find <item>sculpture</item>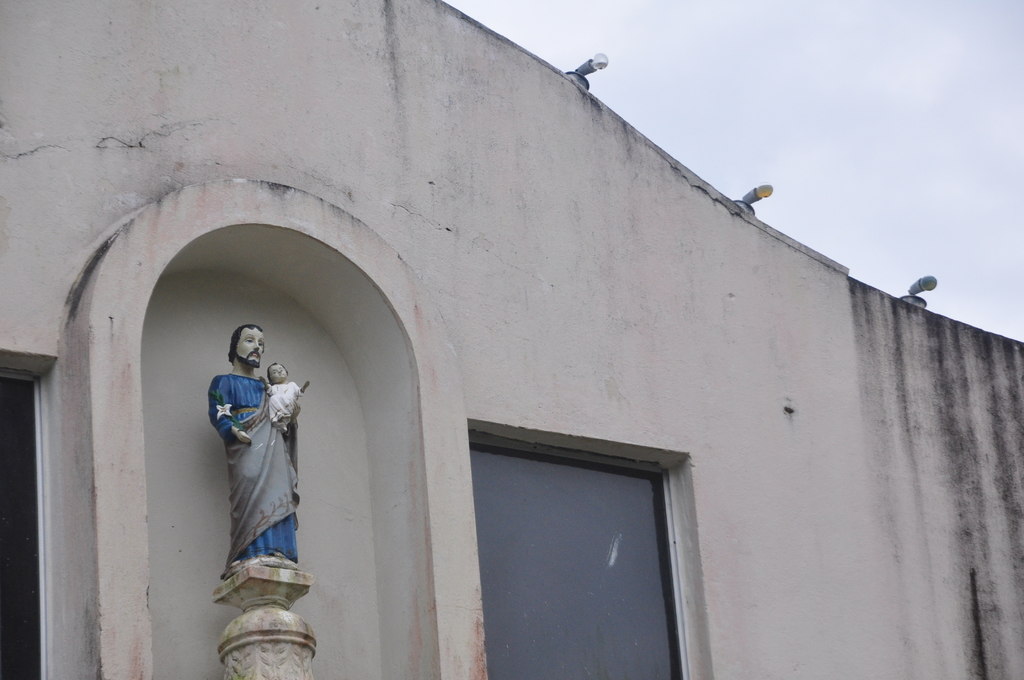
(214, 318, 316, 582)
